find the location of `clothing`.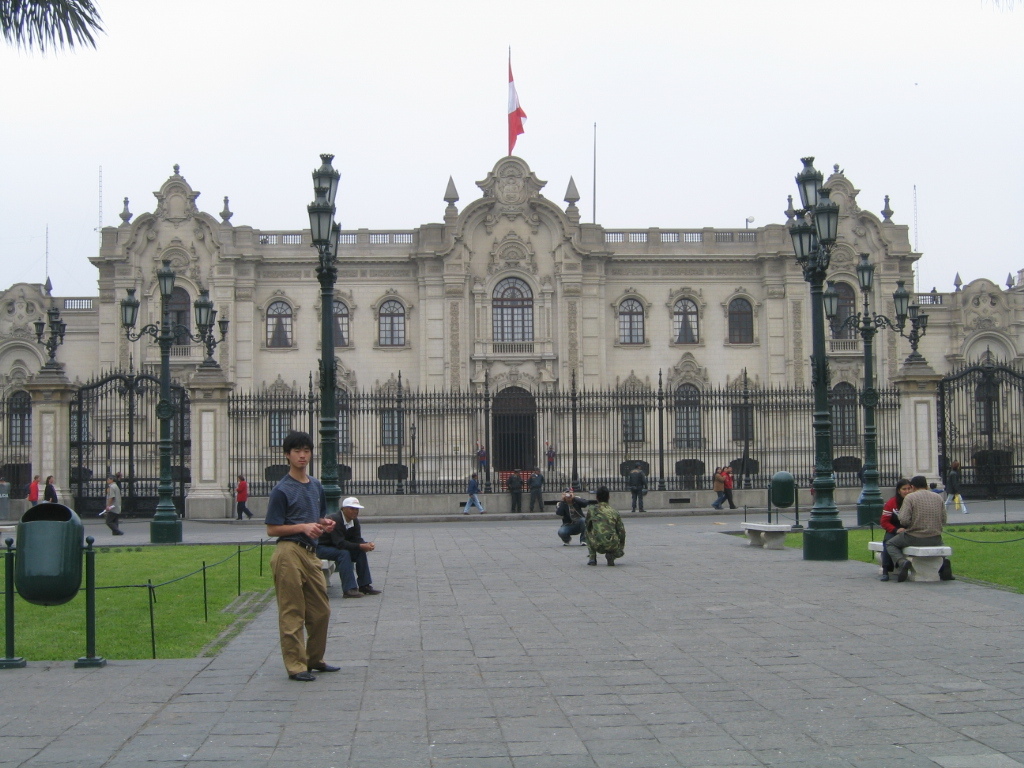
Location: locate(550, 450, 551, 461).
